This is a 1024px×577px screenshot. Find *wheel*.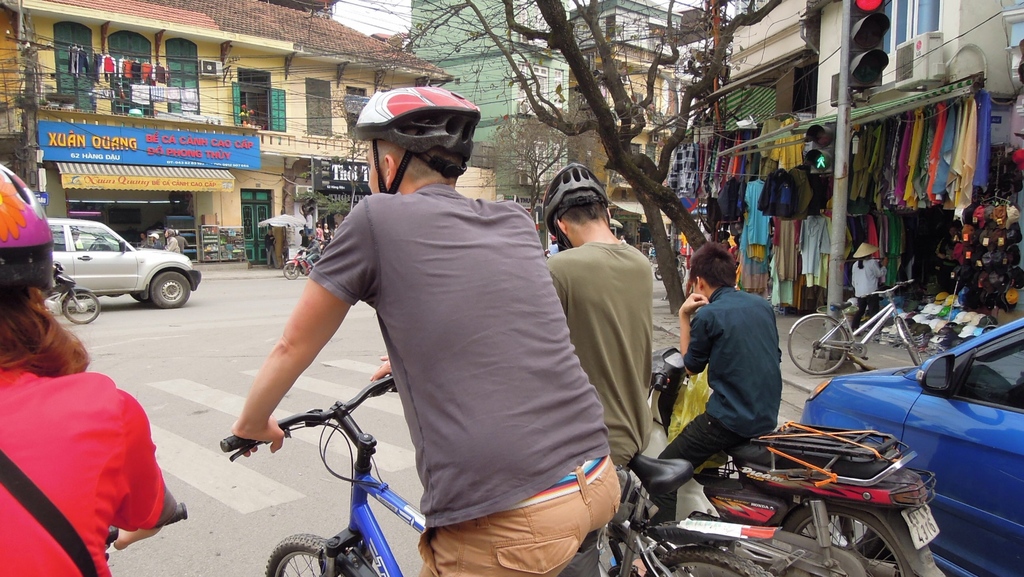
Bounding box: 637/549/781/576.
